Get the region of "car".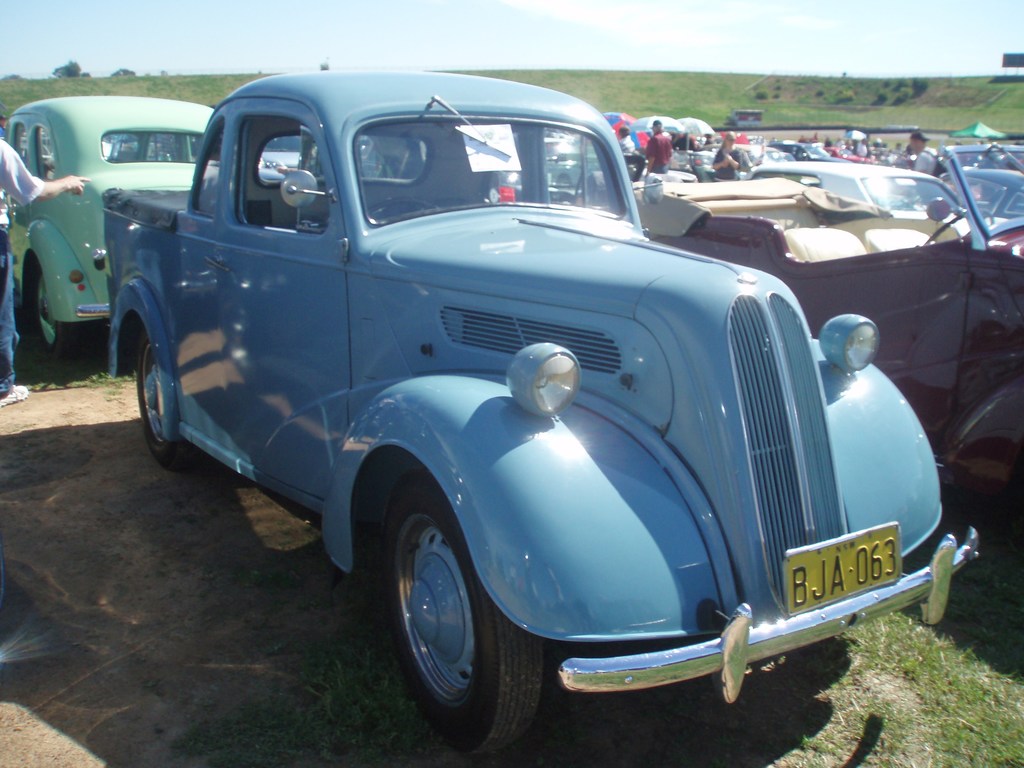
[x1=50, y1=74, x2=988, y2=738].
